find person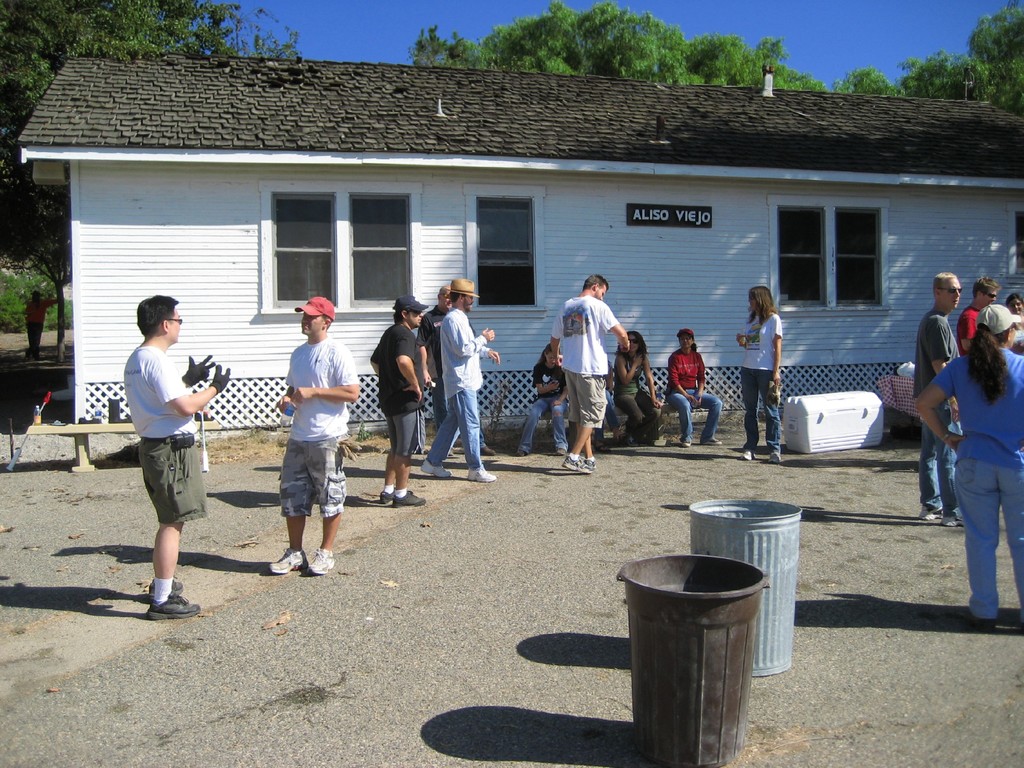
l=361, t=299, r=425, b=504
